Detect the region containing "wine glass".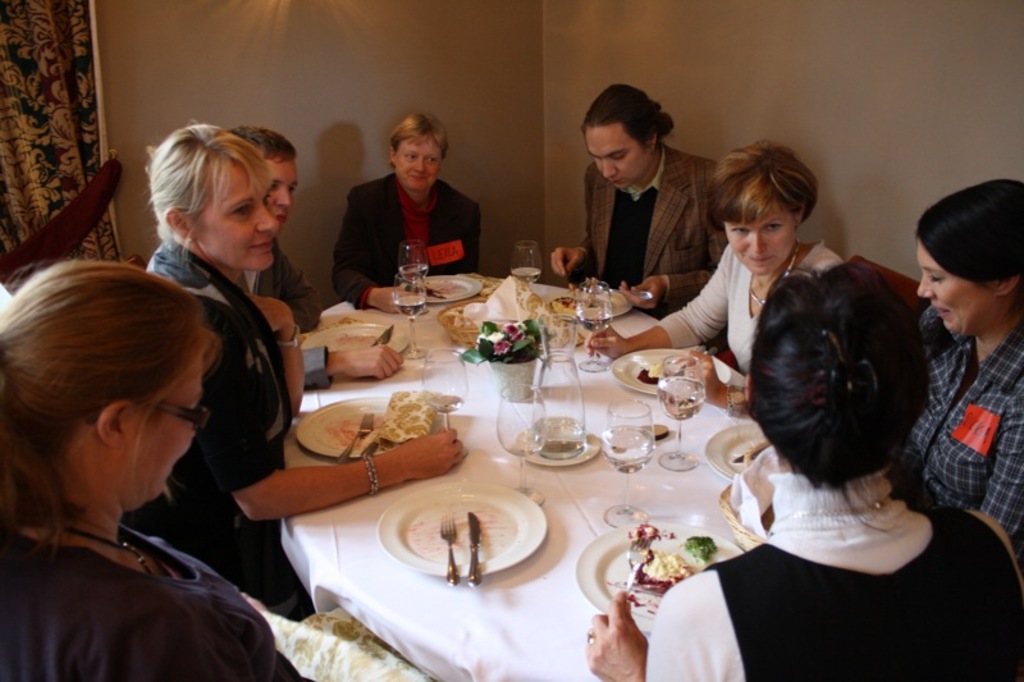
box(393, 269, 430, 356).
